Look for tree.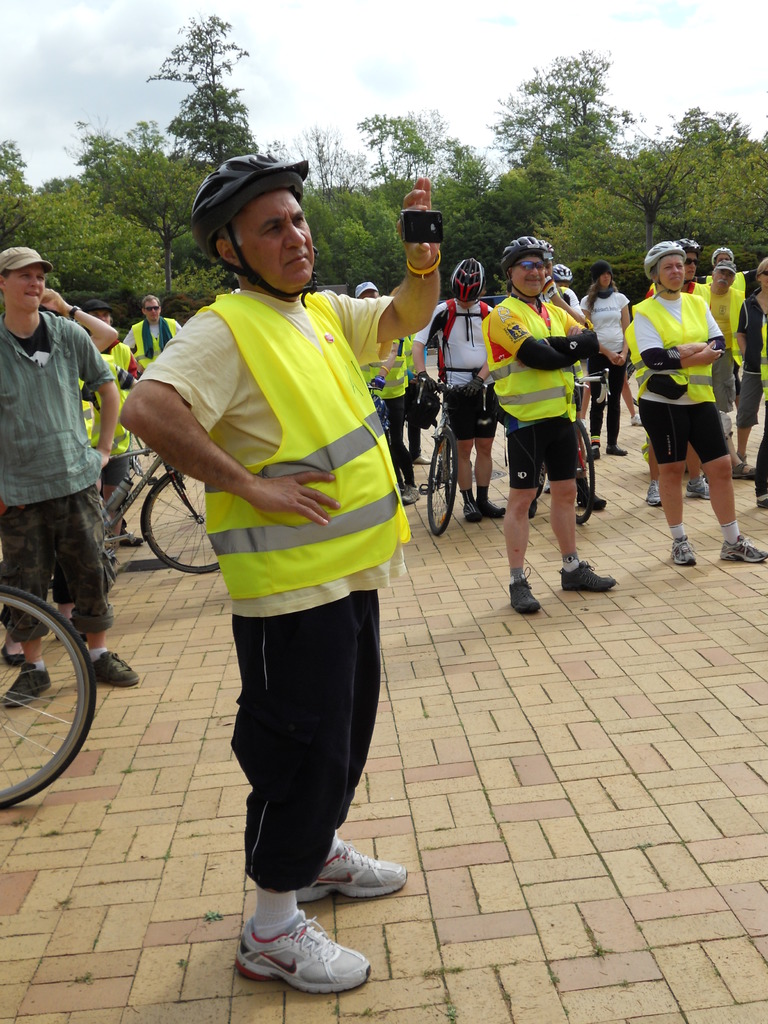
Found: bbox=[141, 13, 263, 168].
